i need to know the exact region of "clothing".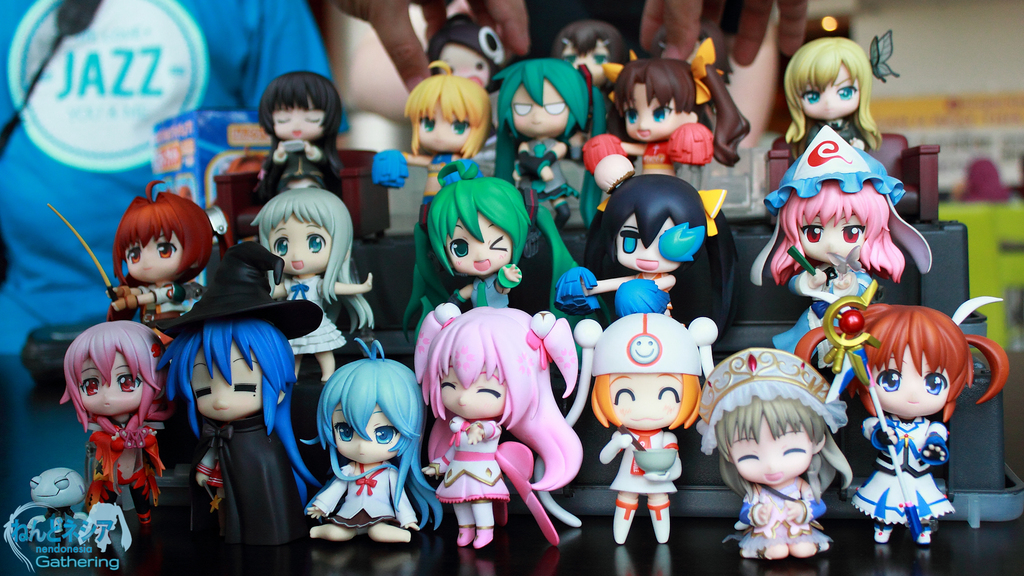
Region: locate(610, 433, 676, 493).
